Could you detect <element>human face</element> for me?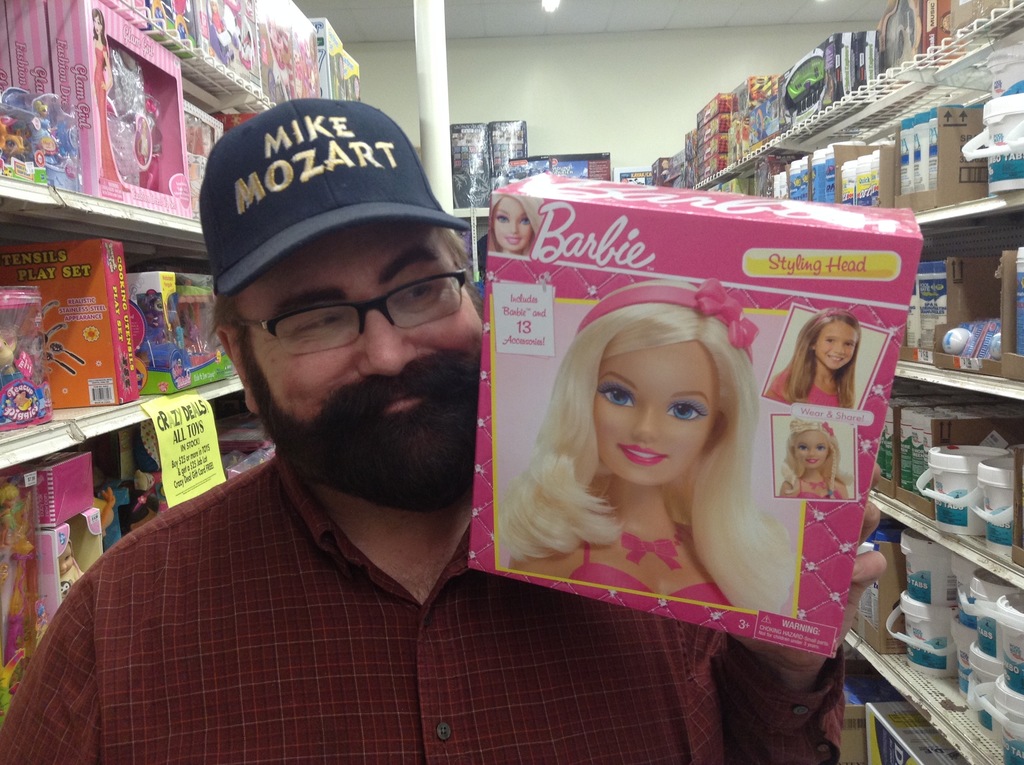
Detection result: 237 225 482 504.
